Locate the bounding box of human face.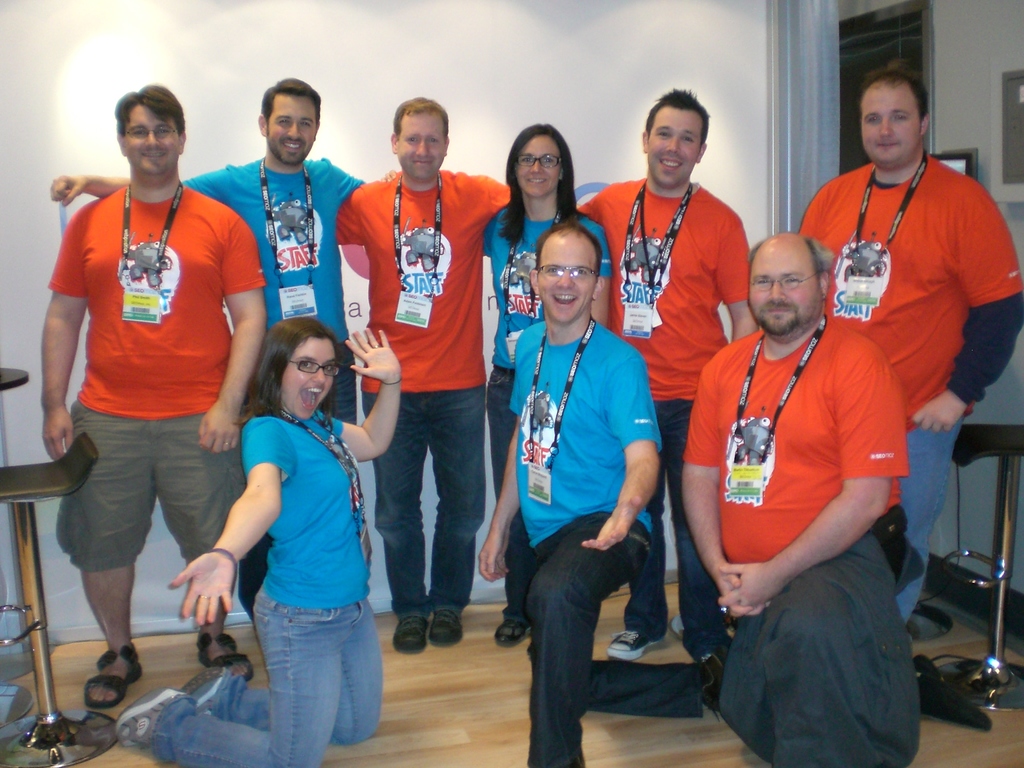
Bounding box: 276 340 340 420.
